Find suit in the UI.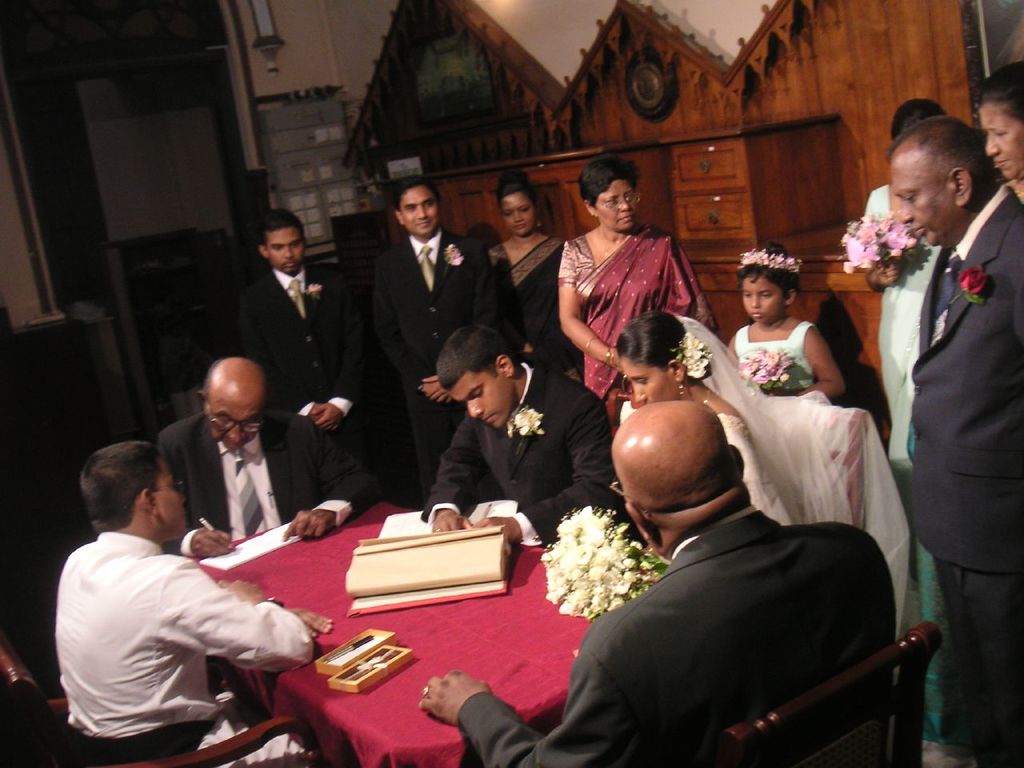
UI element at rect(150, 418, 384, 558).
